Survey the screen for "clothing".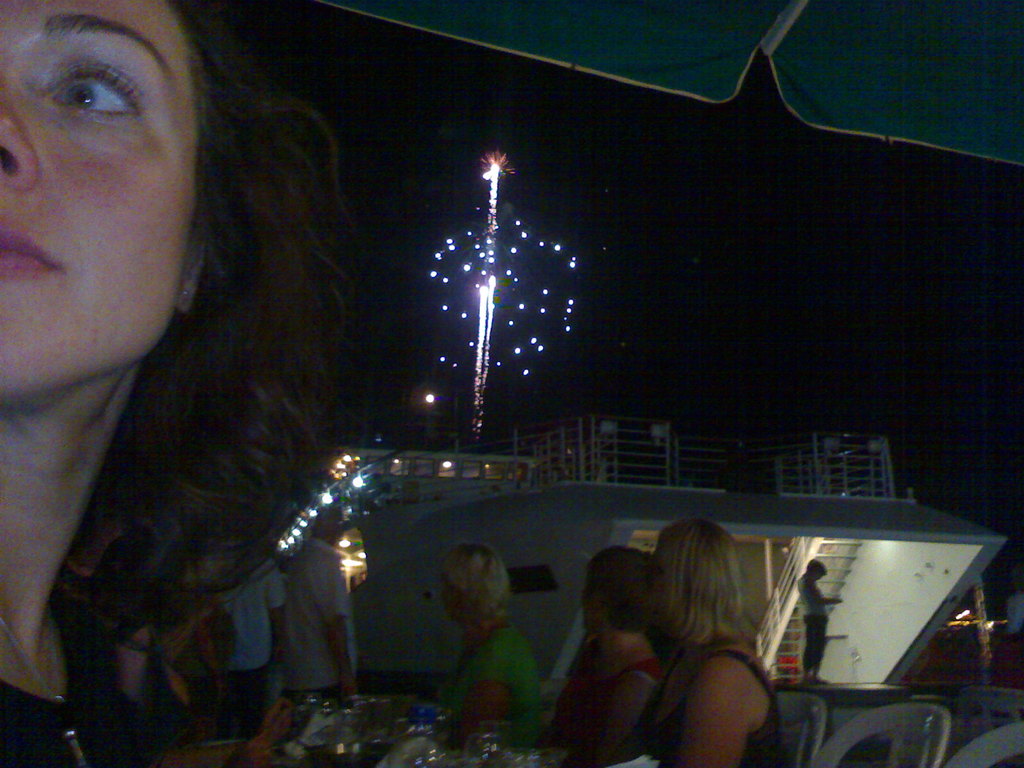
Survey found: bbox=[796, 580, 833, 668].
